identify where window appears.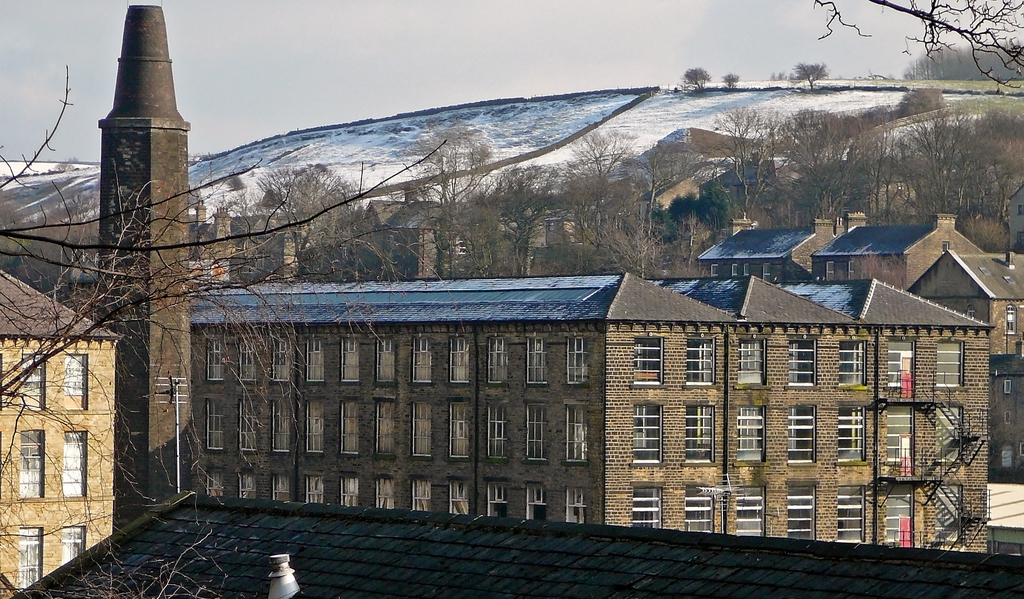
Appears at {"left": 884, "top": 403, "right": 916, "bottom": 467}.
